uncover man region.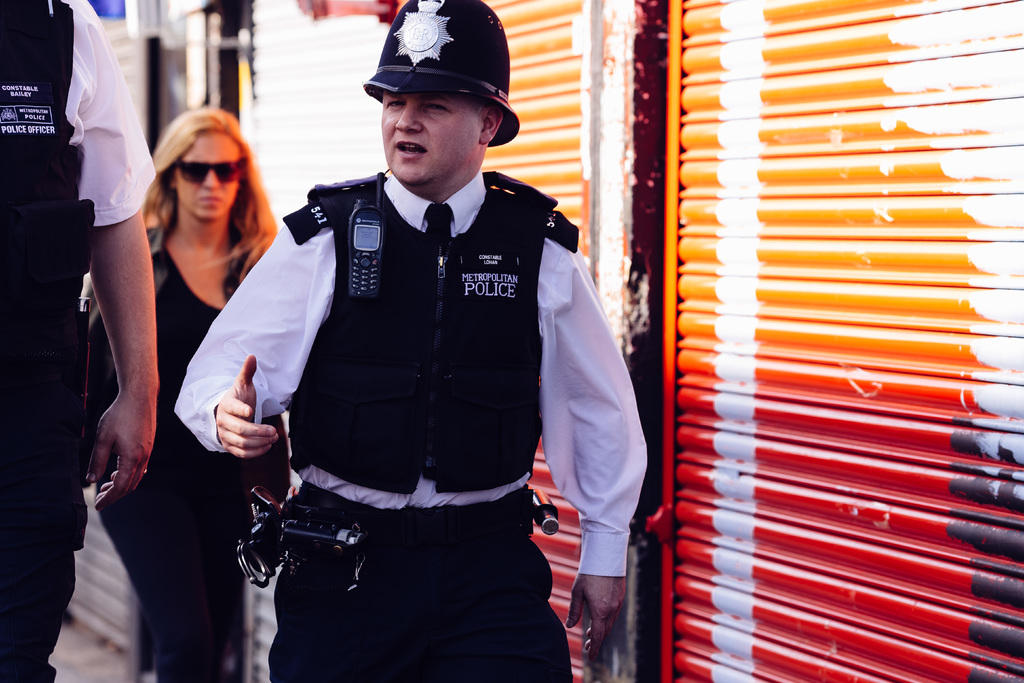
Uncovered: (0, 0, 163, 682).
